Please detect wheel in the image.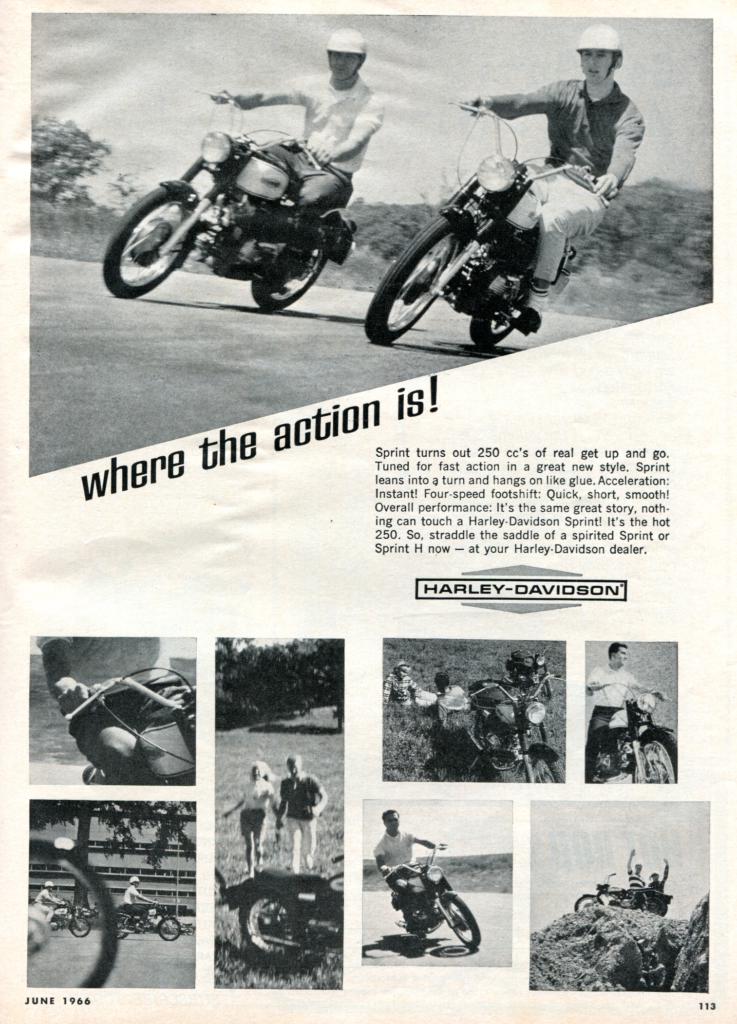
<box>630,729,677,783</box>.
